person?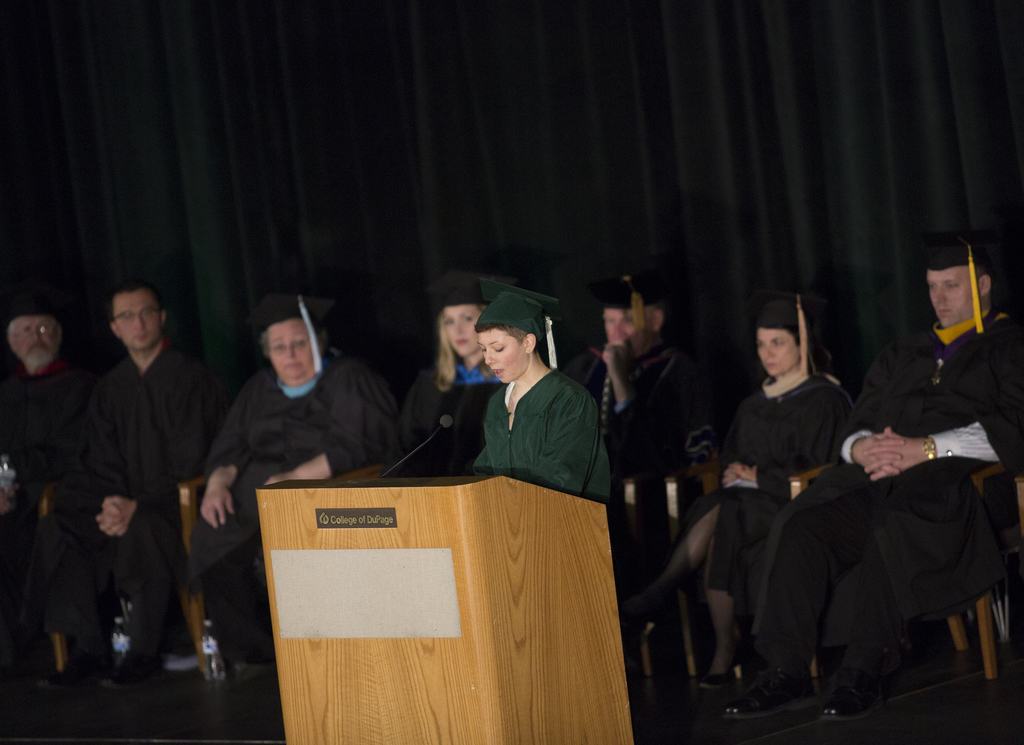
[x1=51, y1=248, x2=227, y2=695]
